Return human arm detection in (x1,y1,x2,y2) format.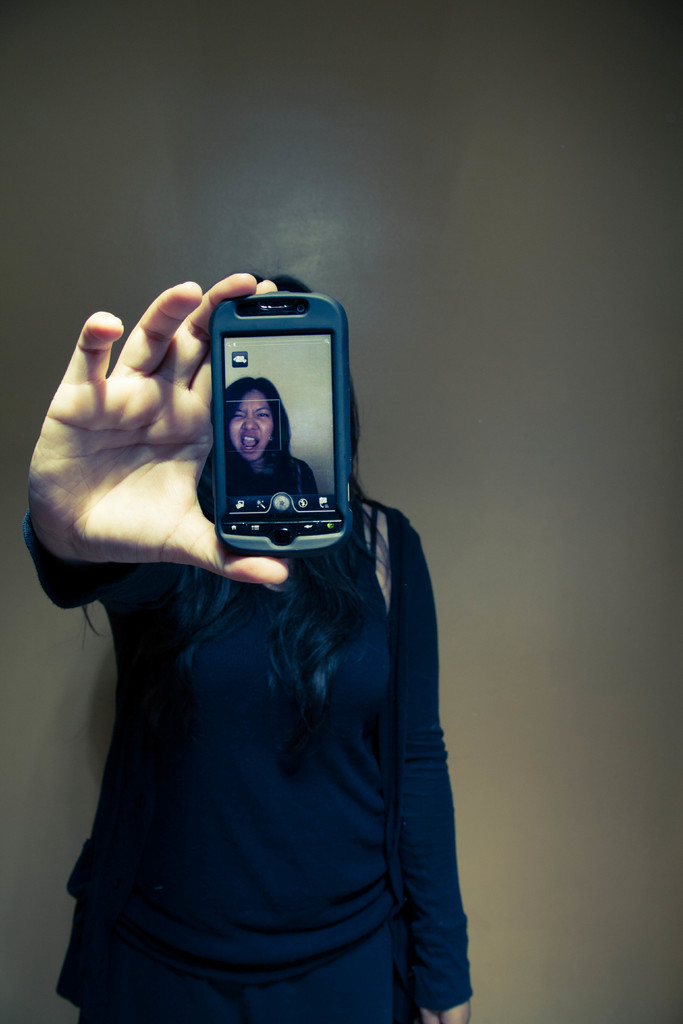
(402,511,479,1022).
